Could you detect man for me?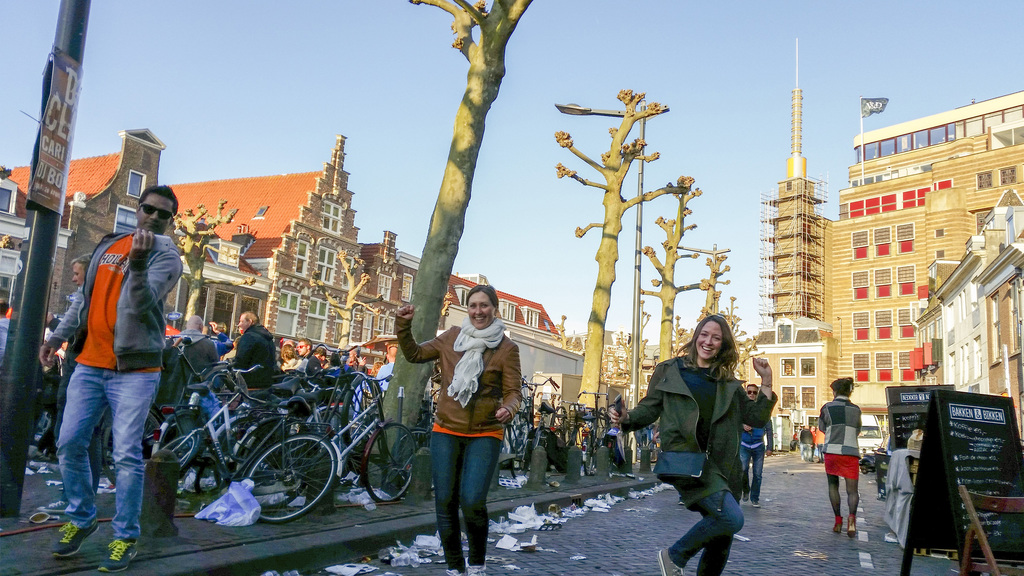
Detection result: (801,424,814,462).
